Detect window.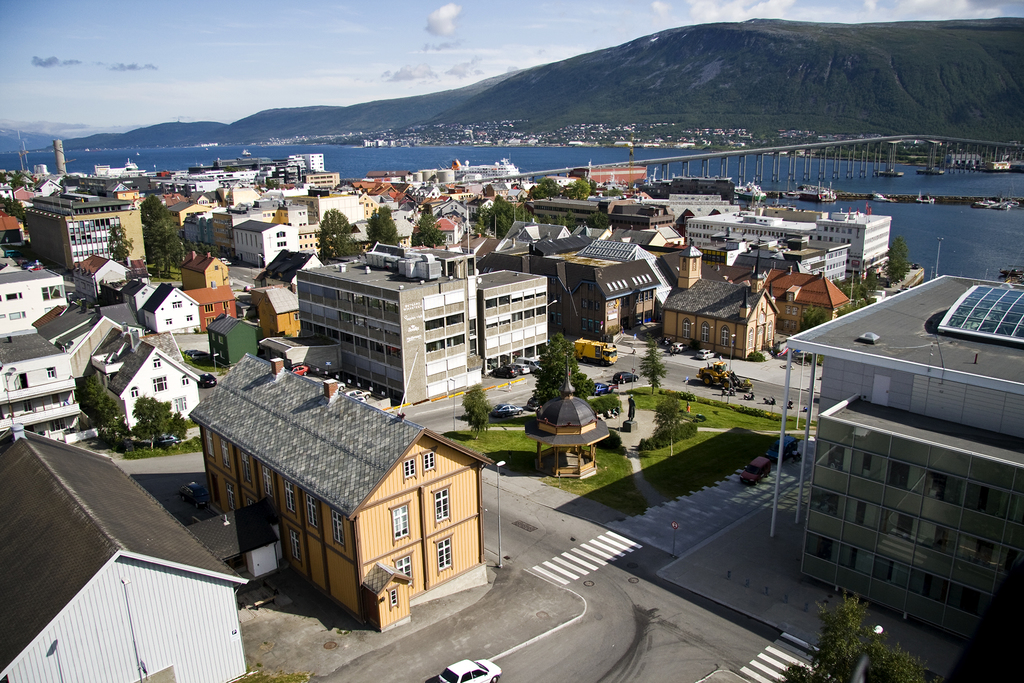
Detected at left=437, top=540, right=451, bottom=574.
